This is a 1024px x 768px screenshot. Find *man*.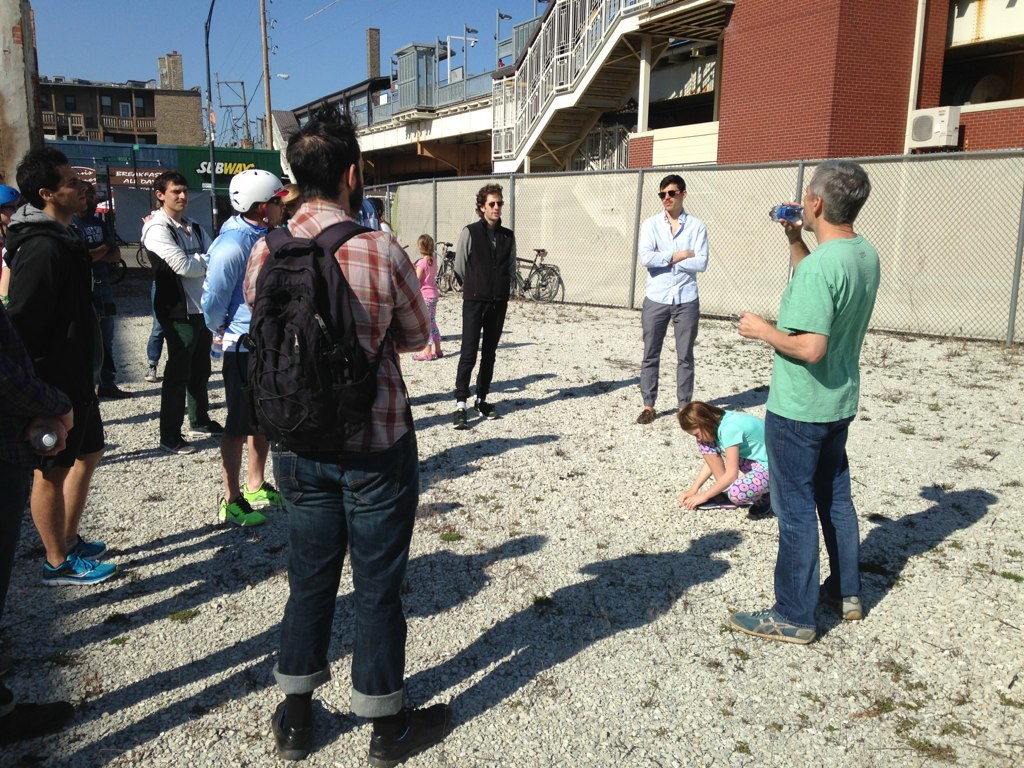
Bounding box: (left=12, top=119, right=114, bottom=581).
